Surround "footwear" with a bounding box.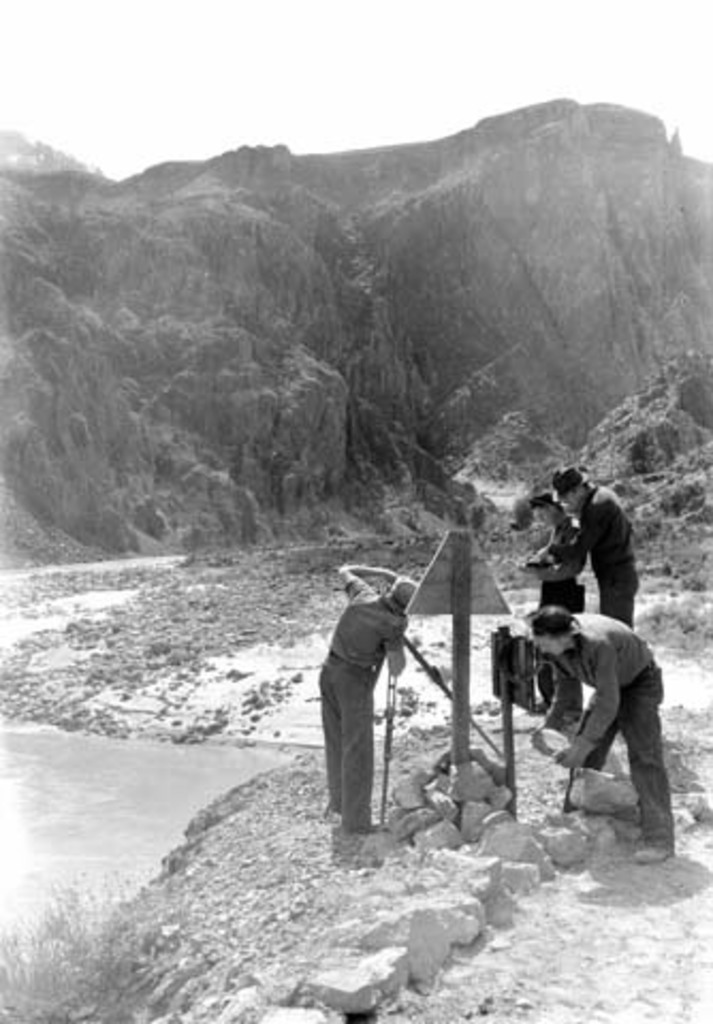
[x1=634, y1=847, x2=668, y2=868].
